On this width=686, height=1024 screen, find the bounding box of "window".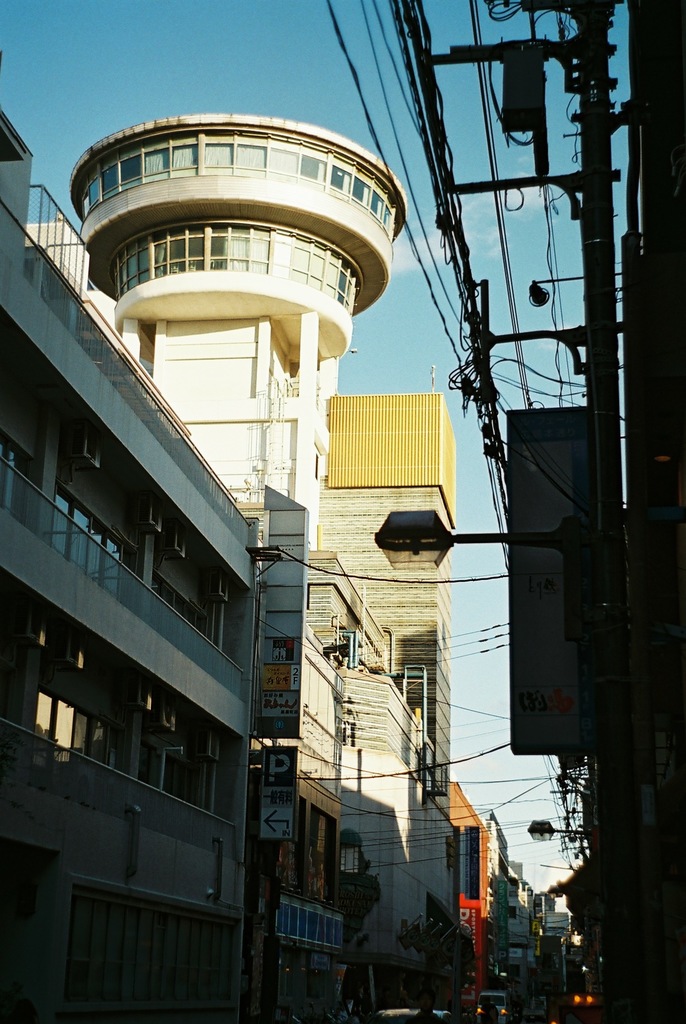
Bounding box: box=[0, 435, 36, 532].
